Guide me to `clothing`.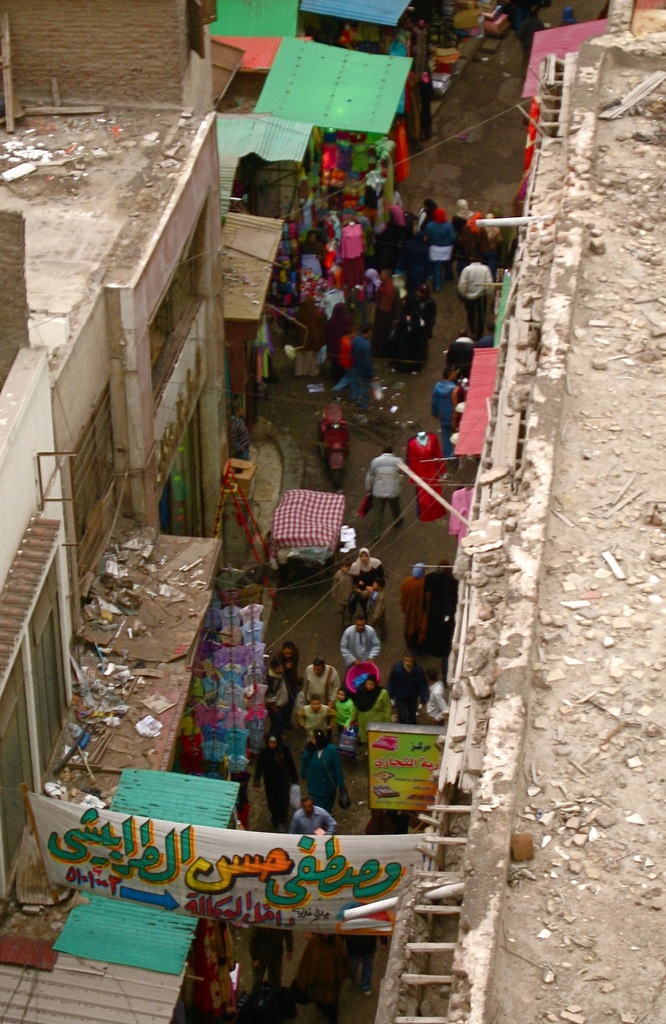
Guidance: box=[448, 489, 473, 540].
